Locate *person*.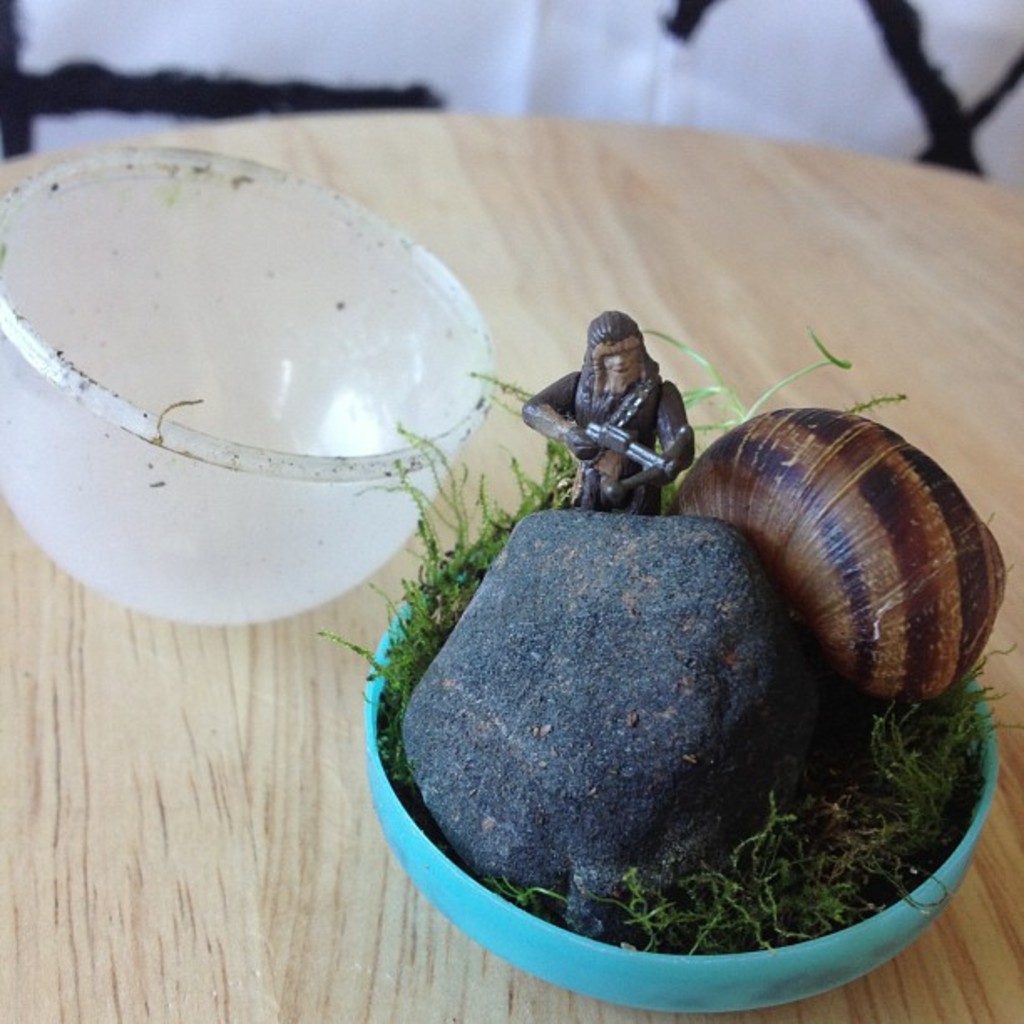
Bounding box: select_region(547, 311, 714, 545).
